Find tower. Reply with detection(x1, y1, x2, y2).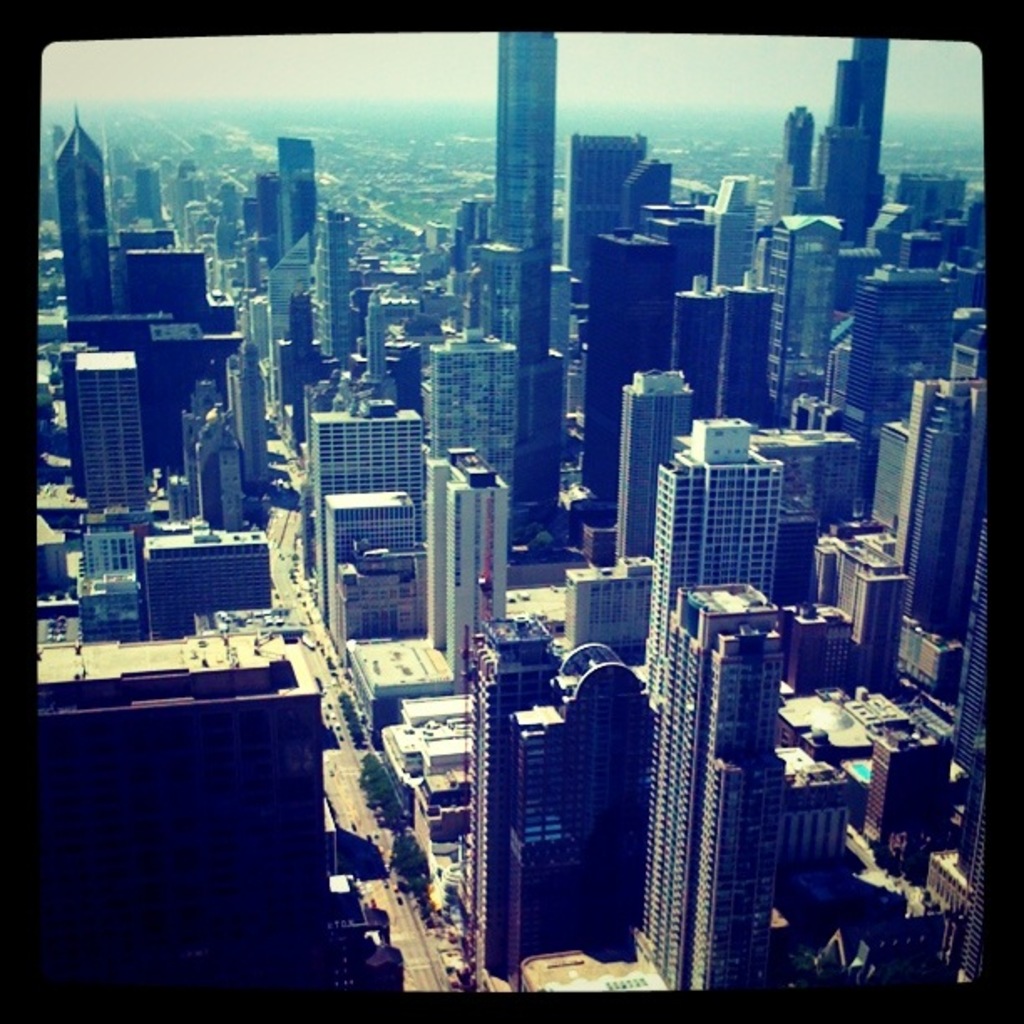
detection(634, 577, 788, 989).
